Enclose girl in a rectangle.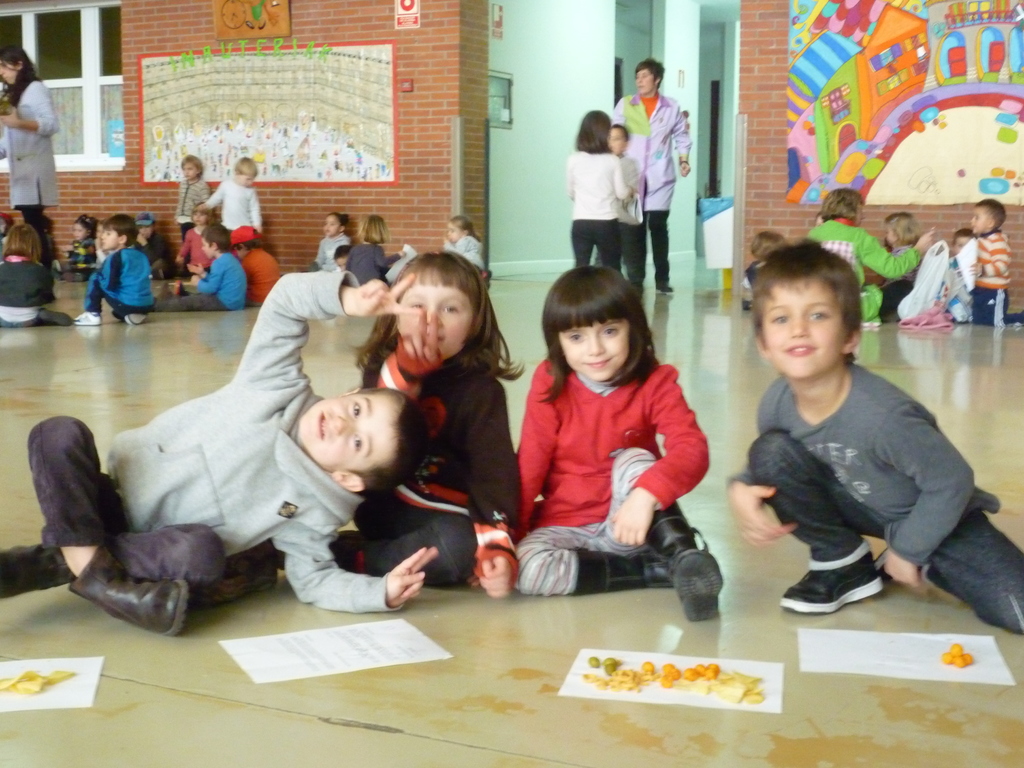
crop(0, 223, 74, 326).
